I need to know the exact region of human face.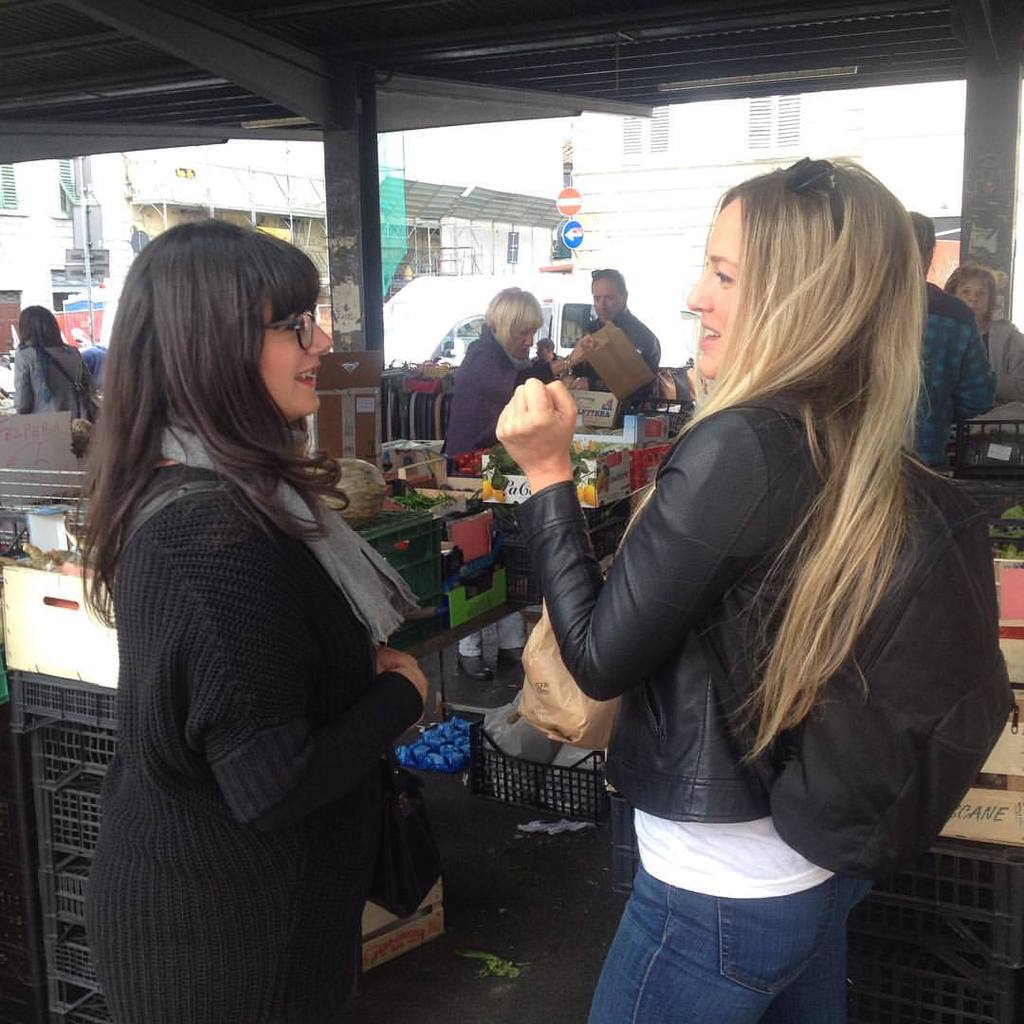
Region: box=[956, 283, 989, 317].
